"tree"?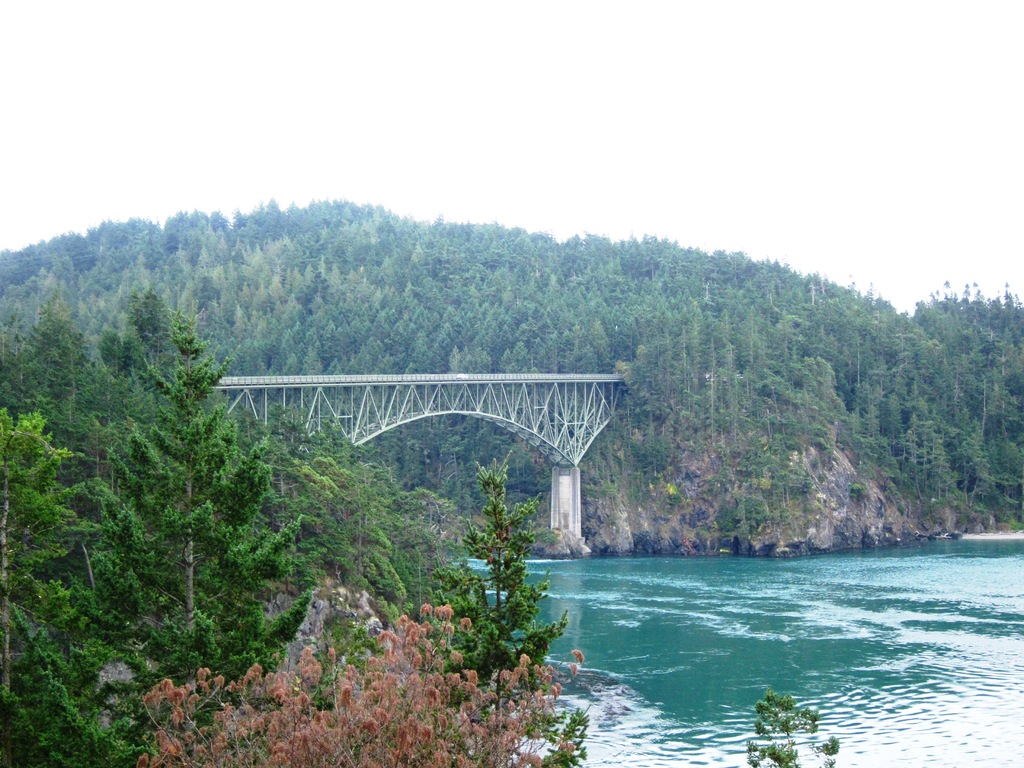
0, 284, 169, 675
